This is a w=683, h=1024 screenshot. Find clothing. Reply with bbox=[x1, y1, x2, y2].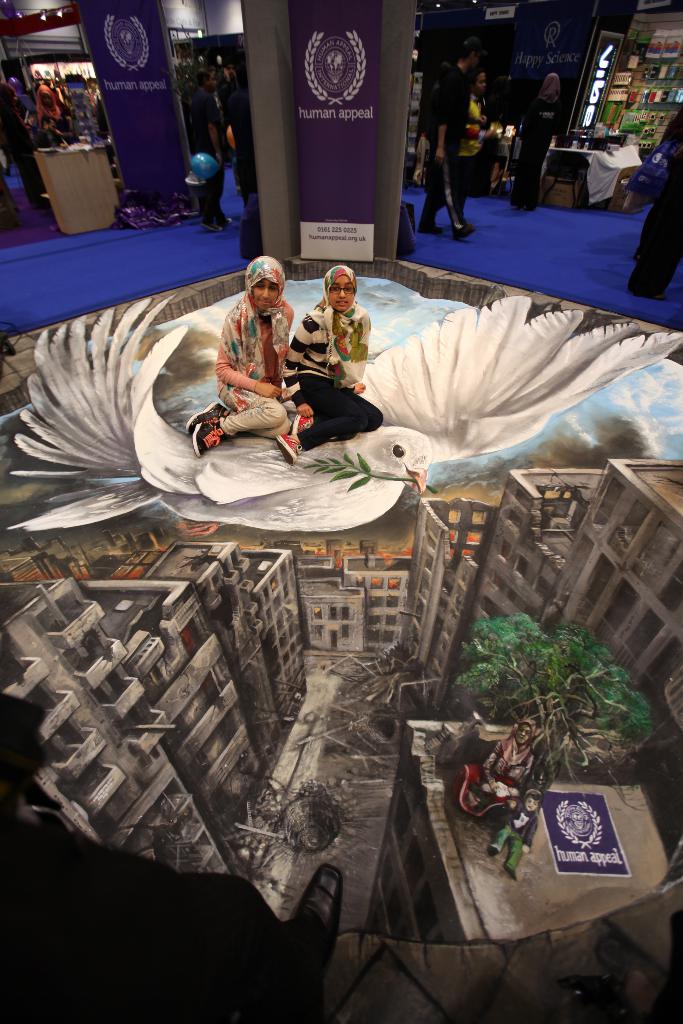
bbox=[420, 56, 464, 228].
